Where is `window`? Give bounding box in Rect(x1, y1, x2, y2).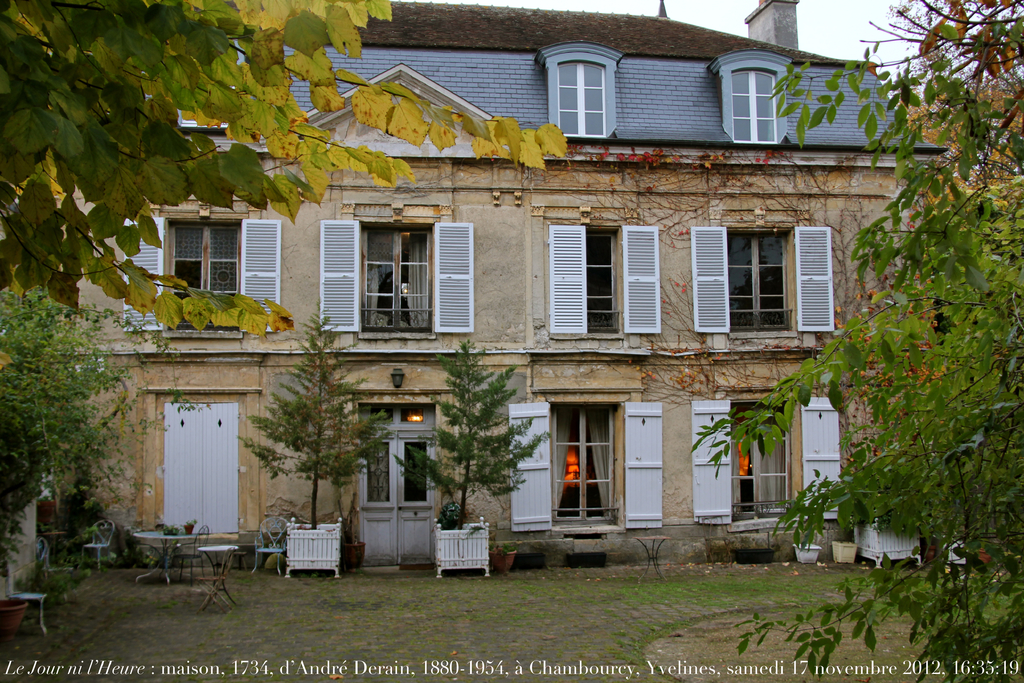
Rect(560, 62, 609, 136).
